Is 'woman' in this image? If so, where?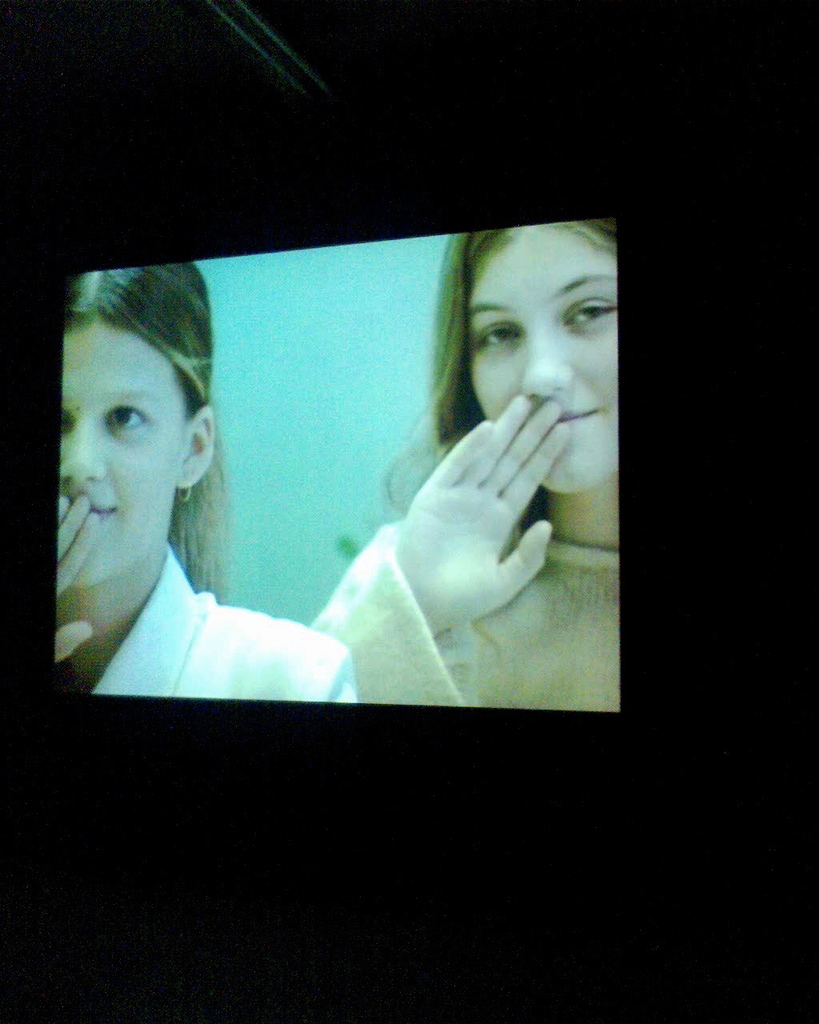
Yes, at box=[307, 220, 621, 716].
